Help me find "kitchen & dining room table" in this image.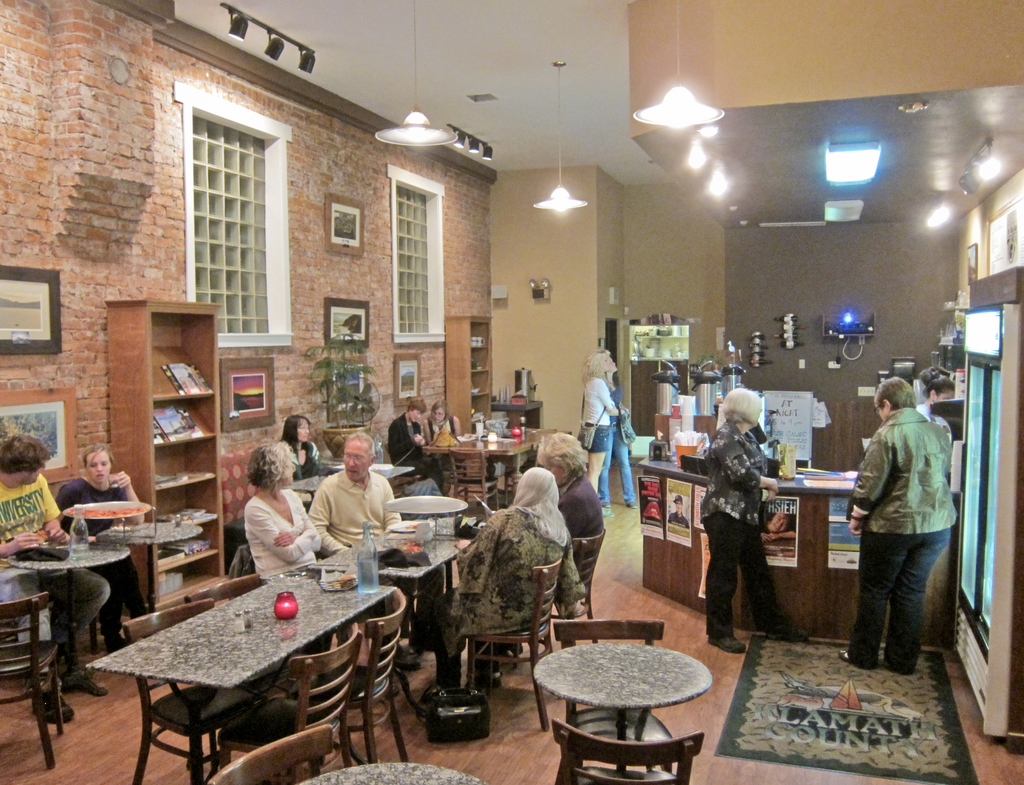
Found it: BBox(79, 558, 435, 777).
